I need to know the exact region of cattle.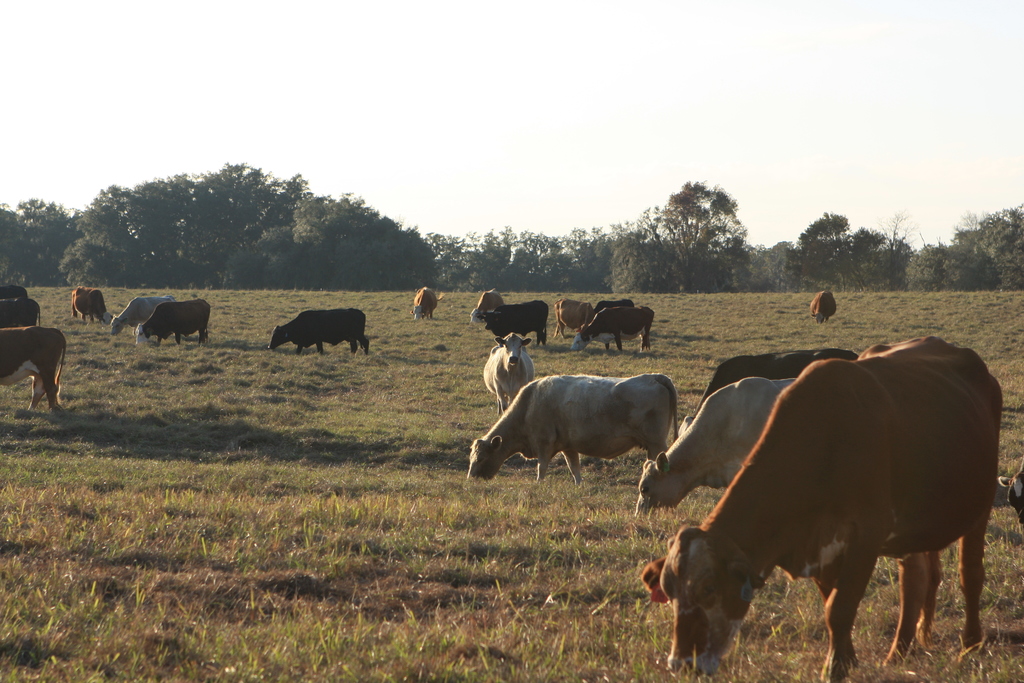
Region: x1=409 y1=284 x2=445 y2=321.
